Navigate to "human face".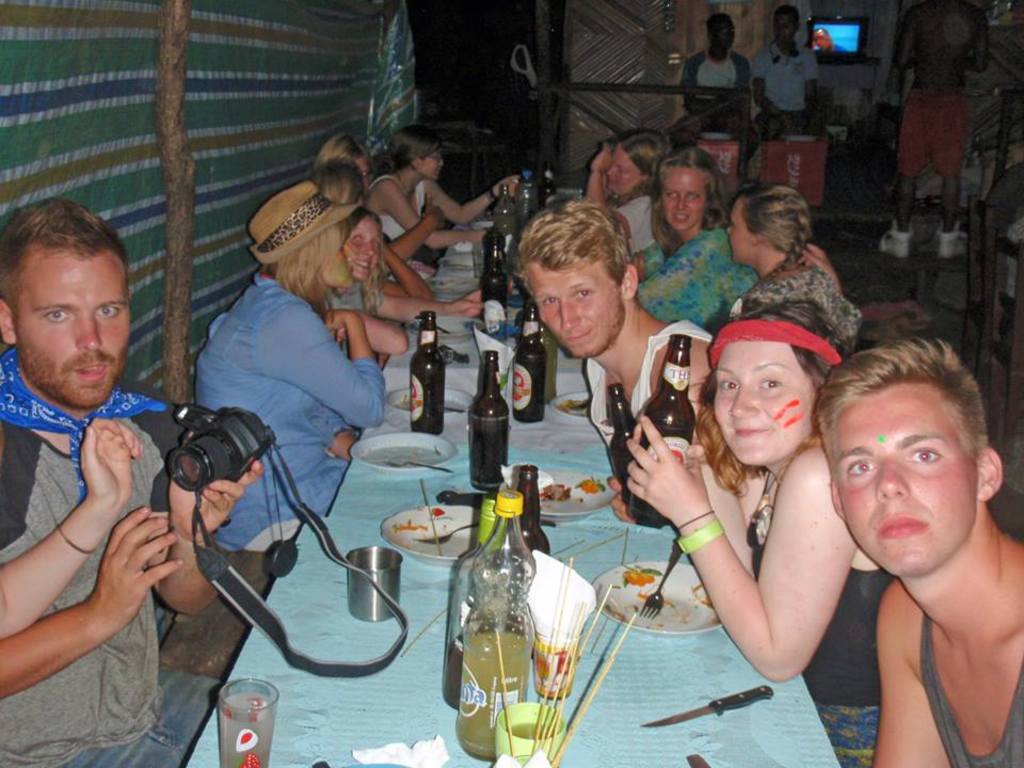
Navigation target: region(350, 207, 380, 277).
